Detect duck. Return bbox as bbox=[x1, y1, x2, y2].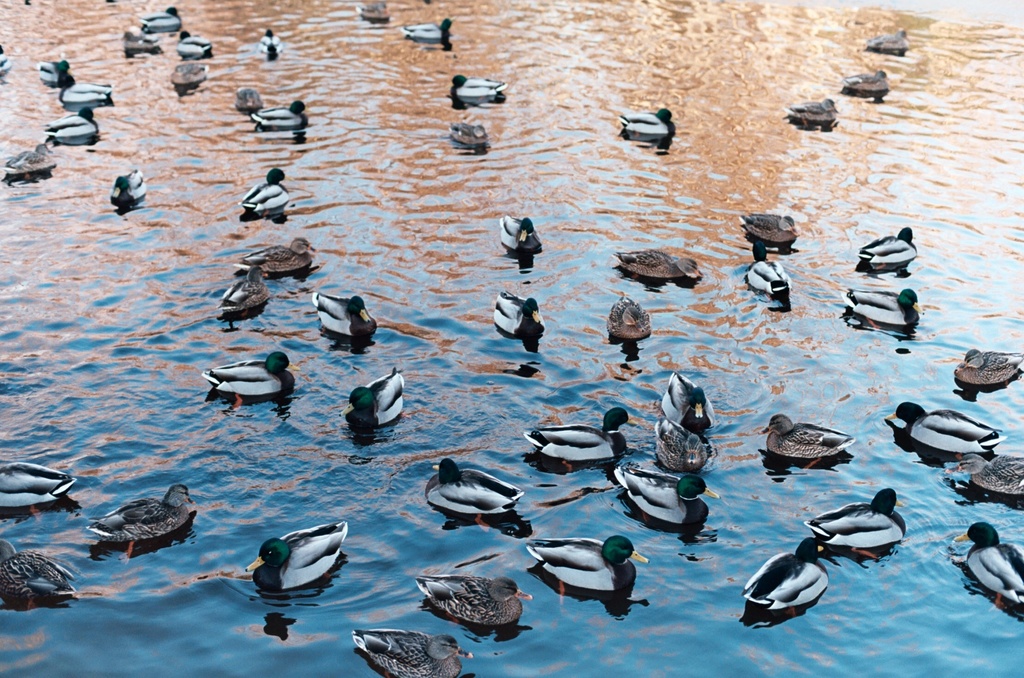
bbox=[744, 238, 803, 306].
